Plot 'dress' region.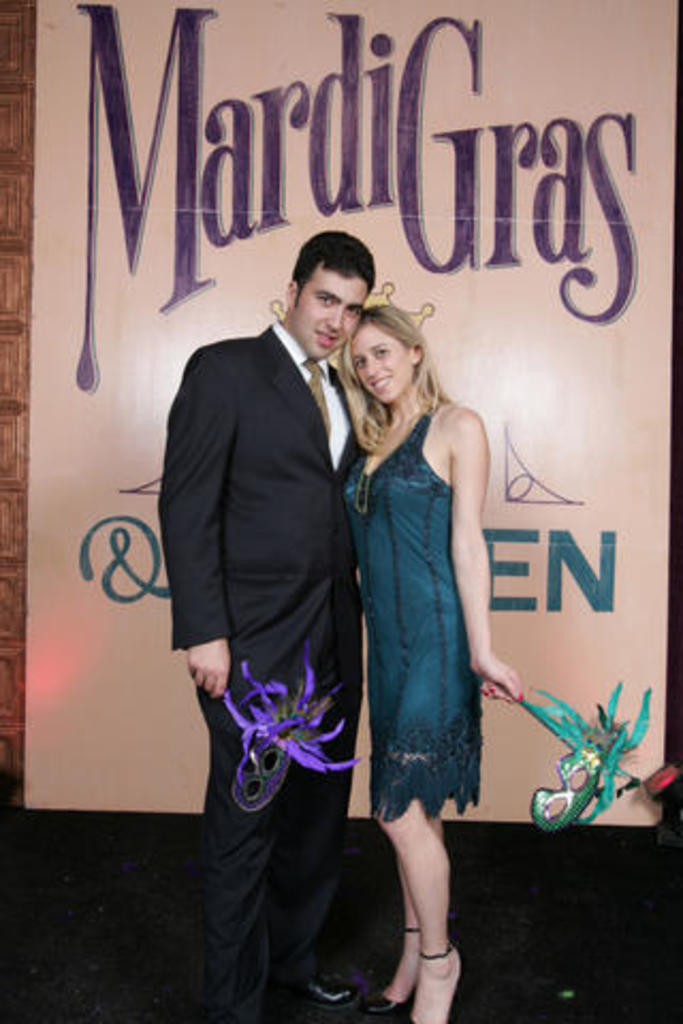
Plotted at 333/397/493/830.
